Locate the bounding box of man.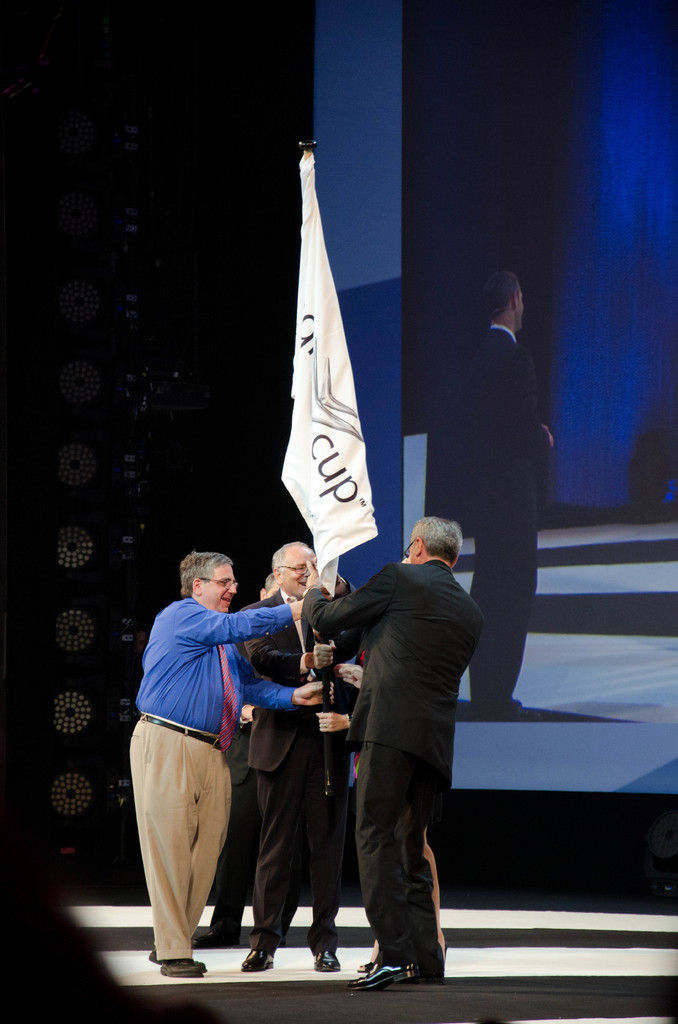
Bounding box: bbox=(241, 532, 357, 973).
